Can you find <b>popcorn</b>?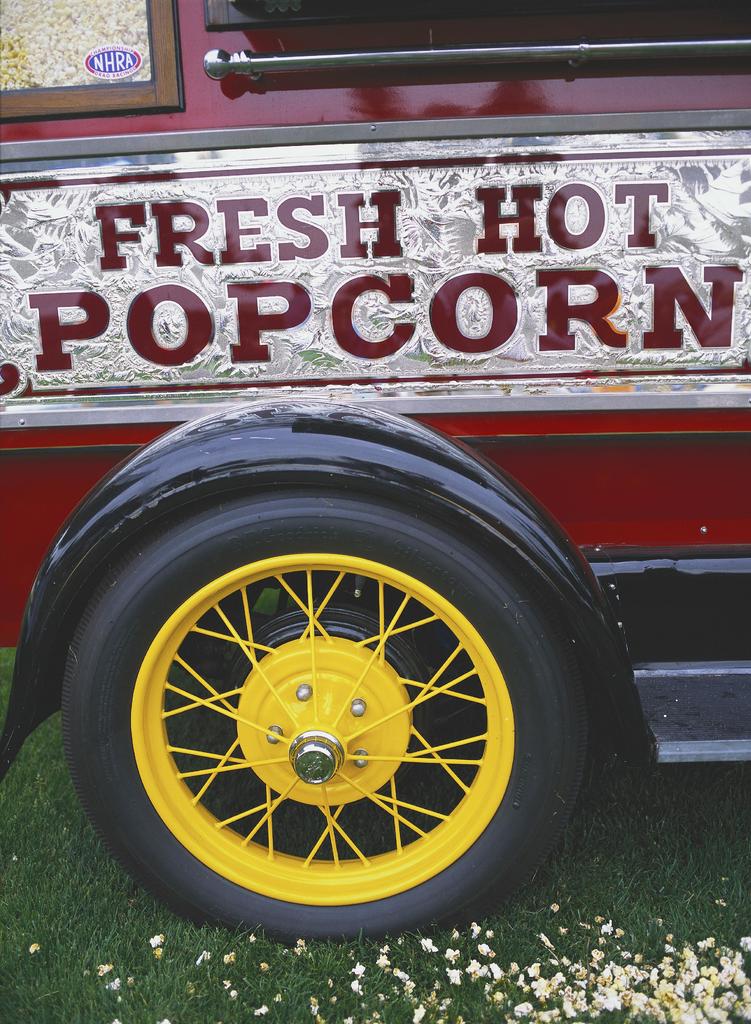
Yes, bounding box: 652 919 665 926.
